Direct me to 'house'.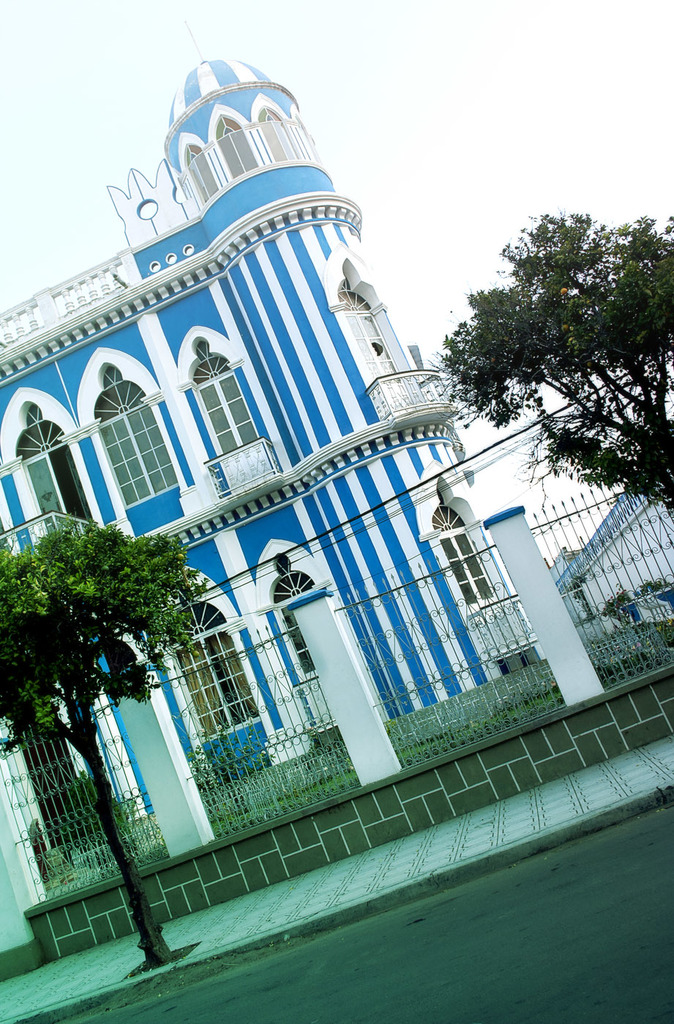
Direction: bbox=[10, 103, 633, 935].
